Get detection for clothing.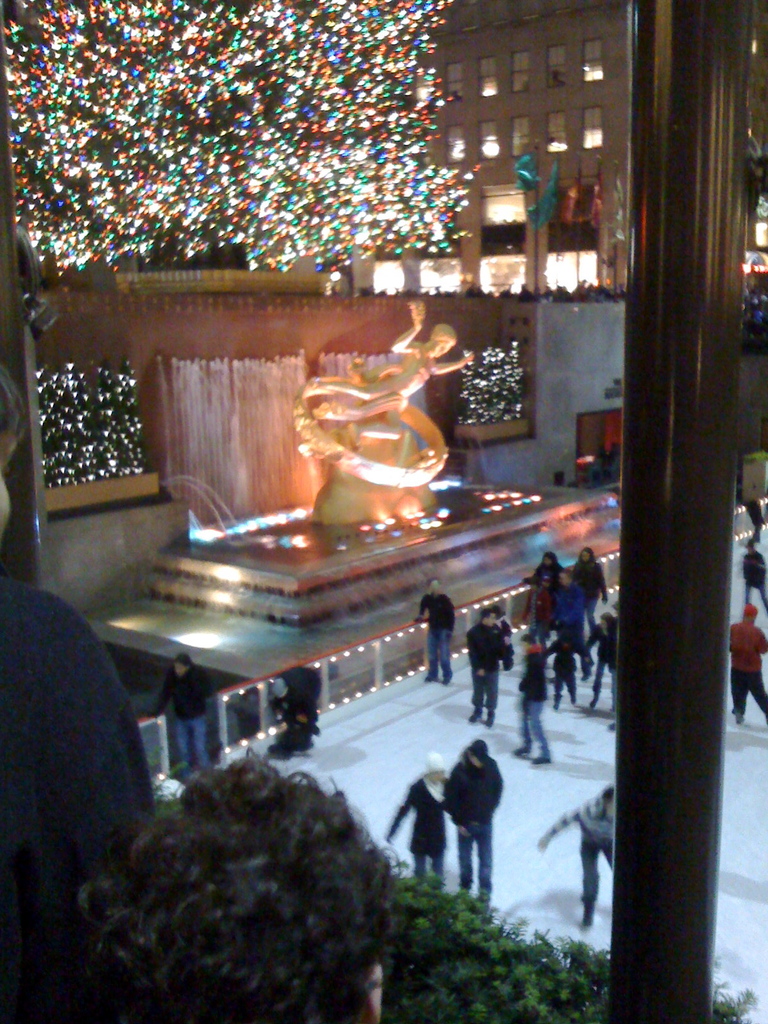
Detection: [x1=566, y1=557, x2=604, y2=604].
